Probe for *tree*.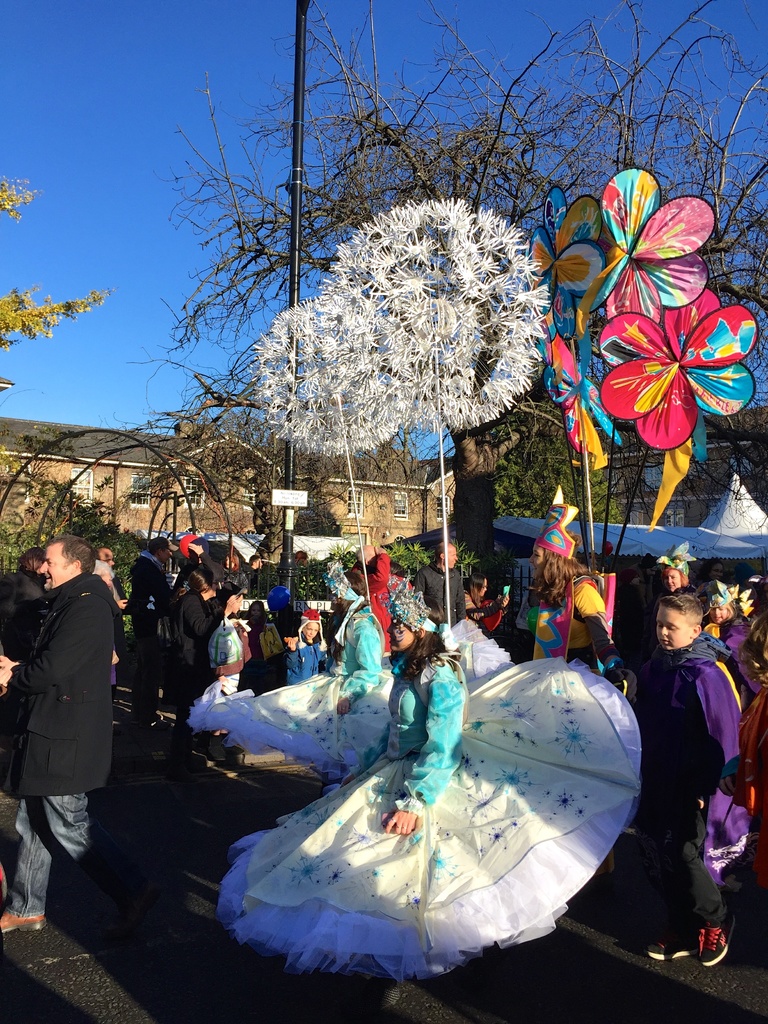
Probe result: select_region(493, 385, 630, 525).
